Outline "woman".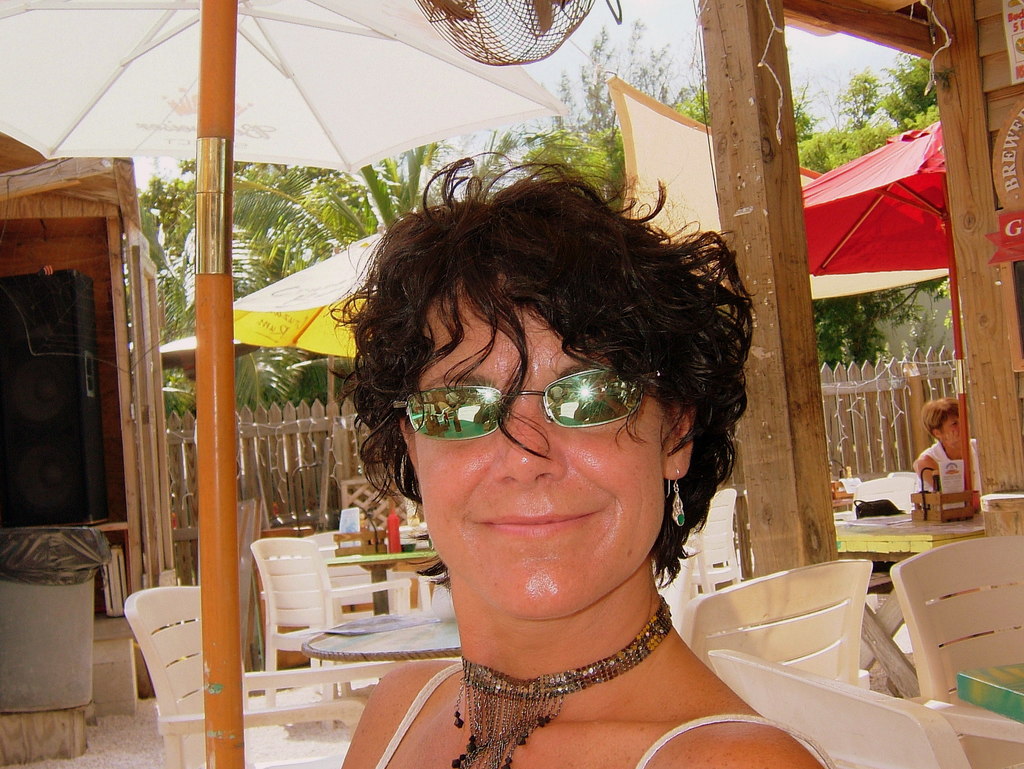
Outline: [255, 274, 843, 754].
